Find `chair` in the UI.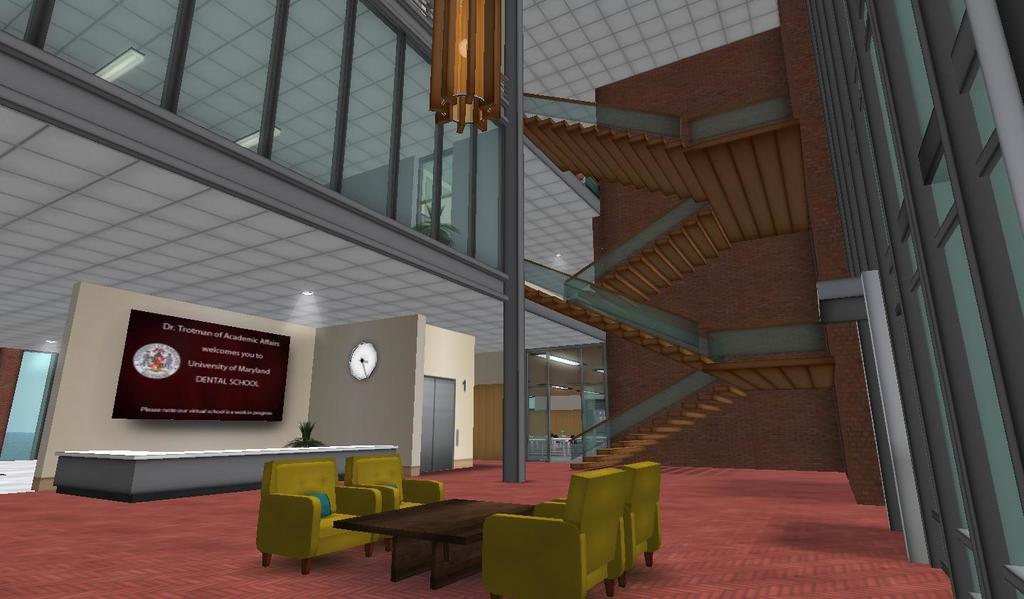
UI element at detection(481, 468, 629, 598).
